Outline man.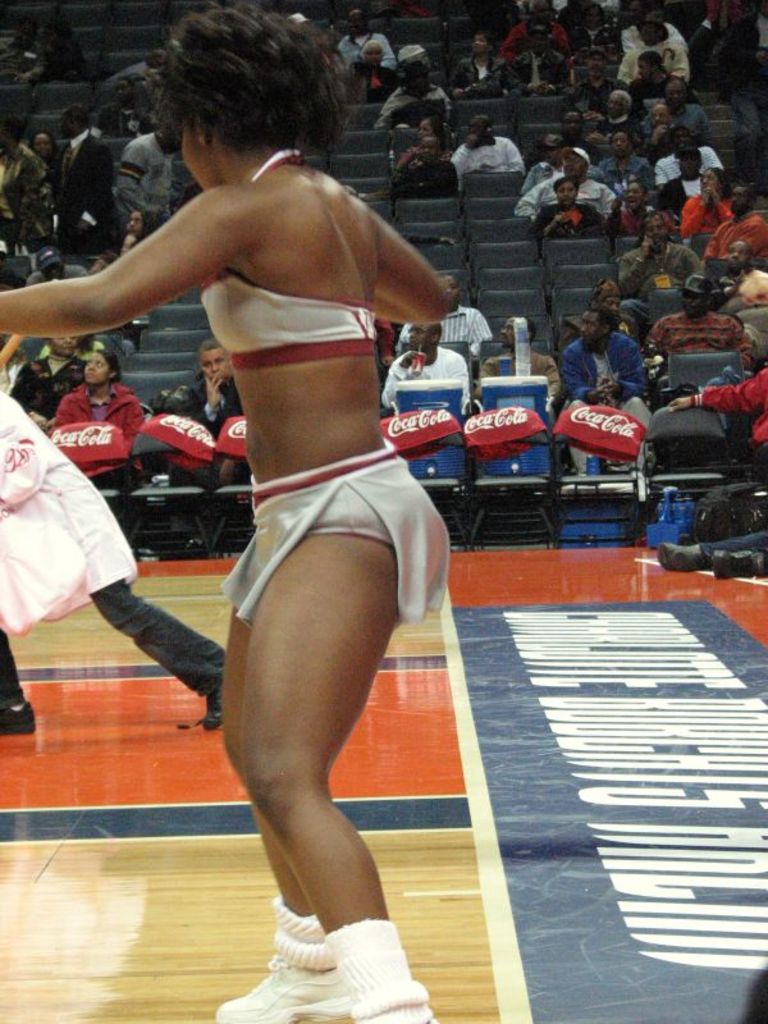
Outline: BBox(659, 142, 707, 214).
